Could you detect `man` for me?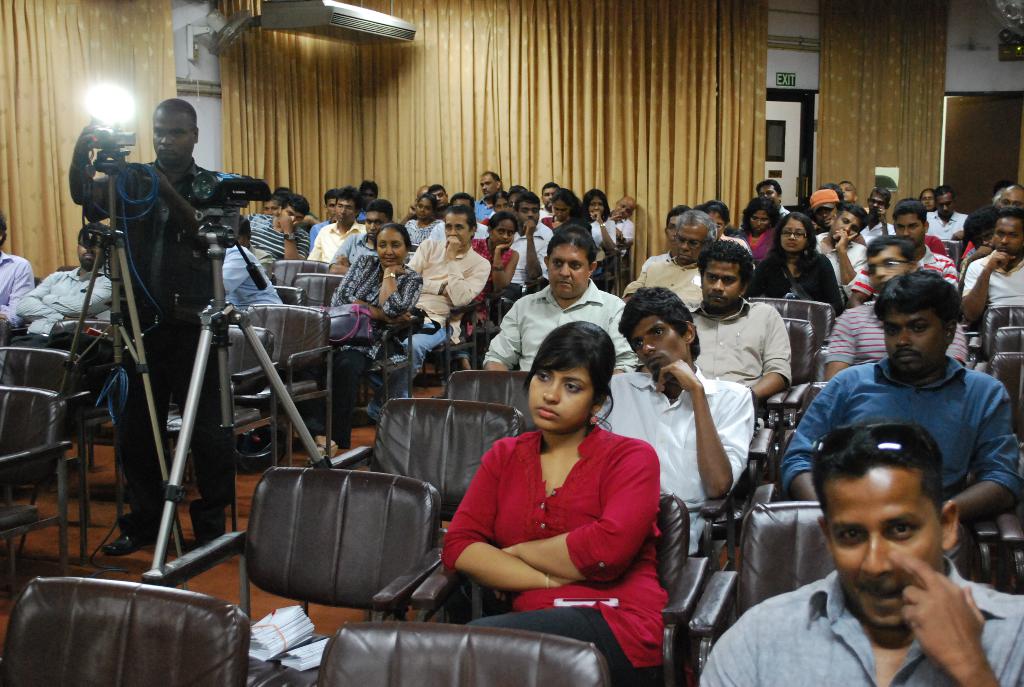
Detection result: crop(236, 212, 274, 283).
